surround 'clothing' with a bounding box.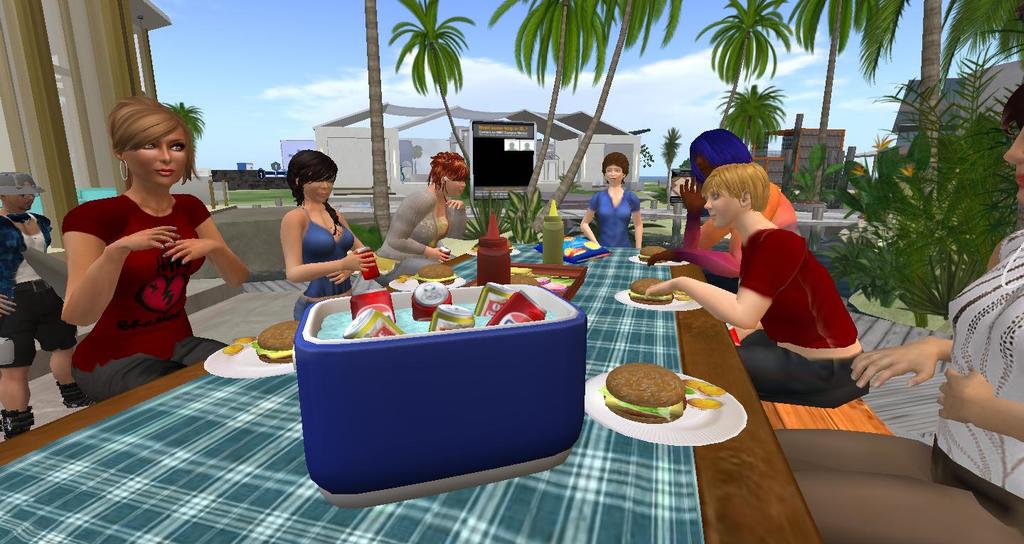
Rect(929, 222, 1023, 534).
